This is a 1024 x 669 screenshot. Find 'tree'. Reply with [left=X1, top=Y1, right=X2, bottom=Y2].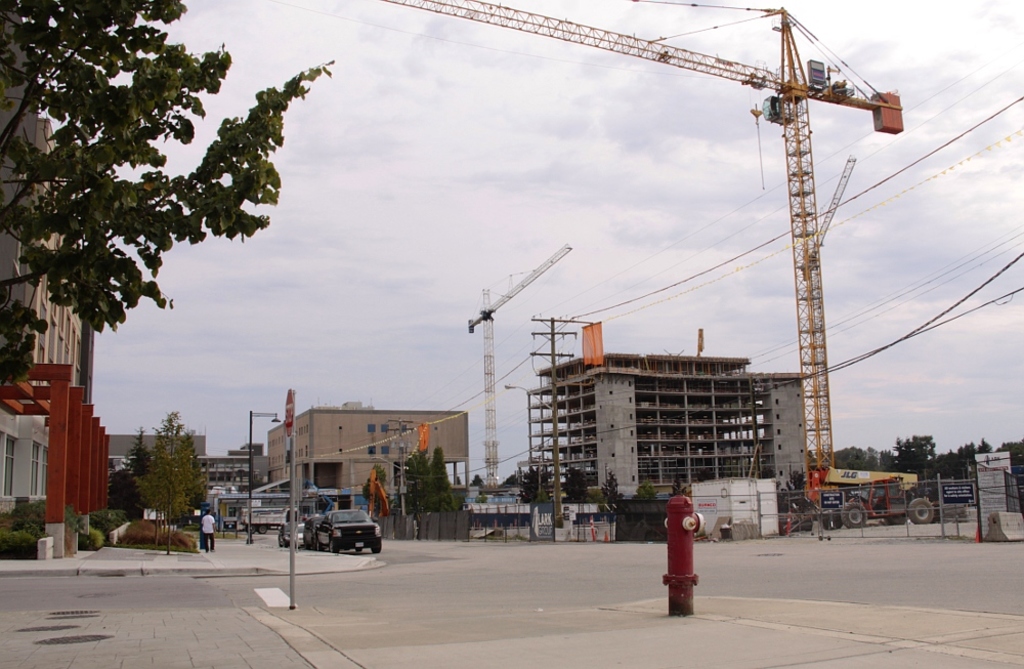
[left=630, top=477, right=662, bottom=499].
